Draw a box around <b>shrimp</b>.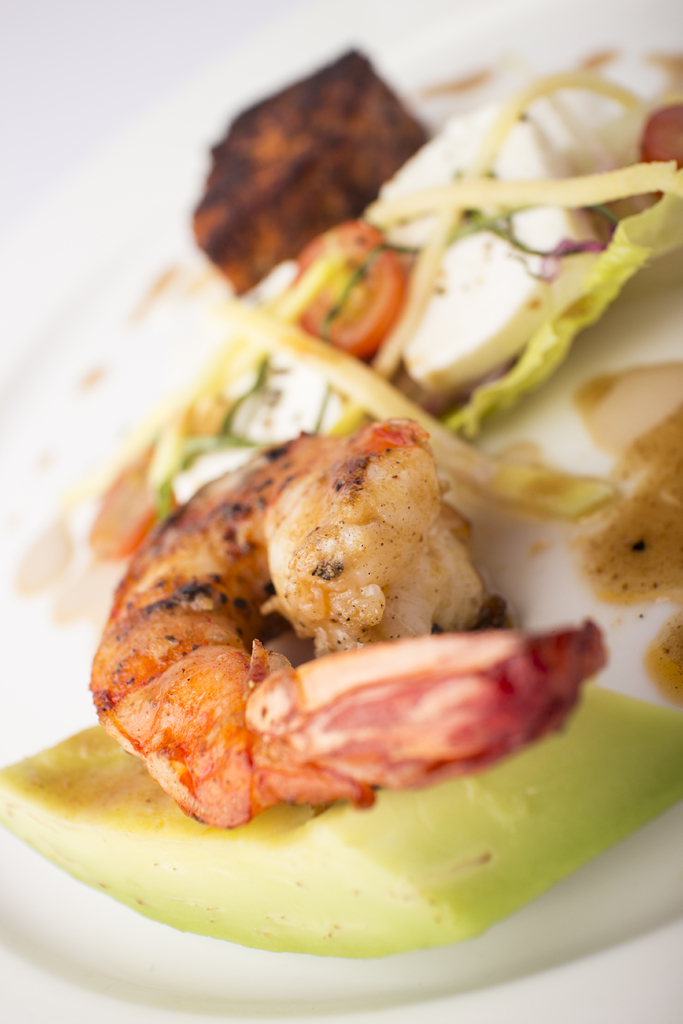
bbox(87, 413, 612, 835).
